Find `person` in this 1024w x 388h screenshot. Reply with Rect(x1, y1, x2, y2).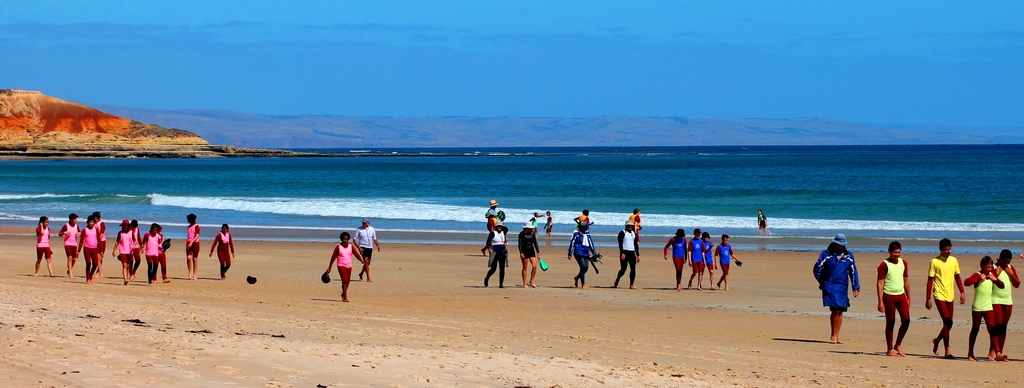
Rect(353, 216, 381, 280).
